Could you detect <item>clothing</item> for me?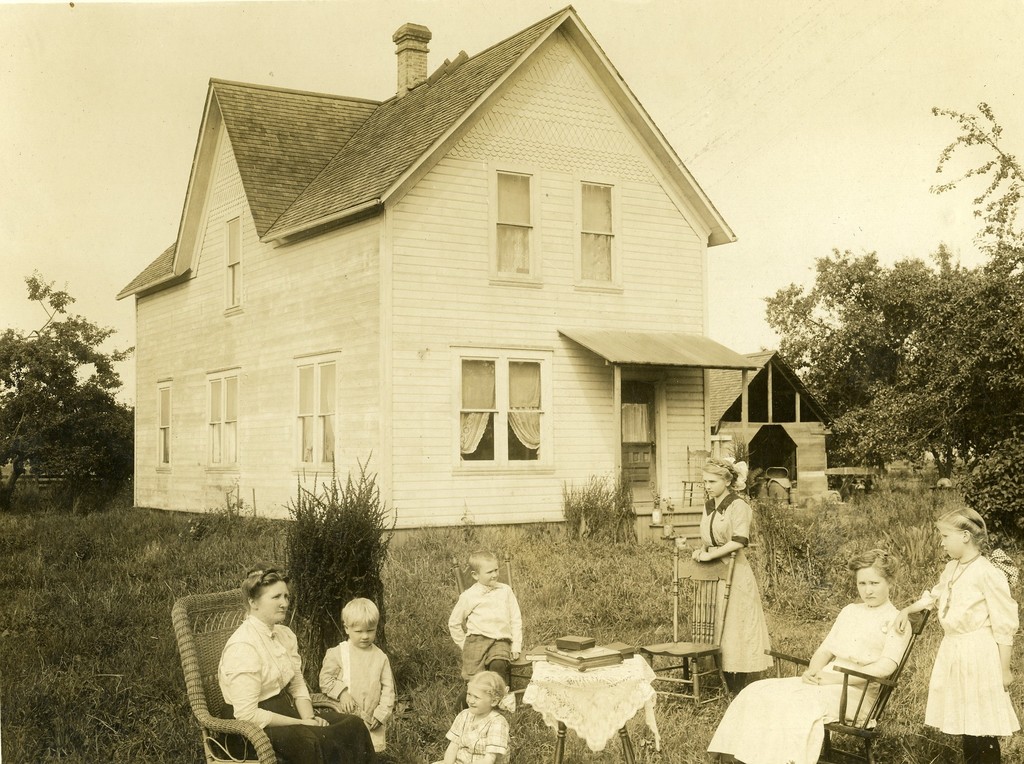
Detection result: 680 489 774 683.
